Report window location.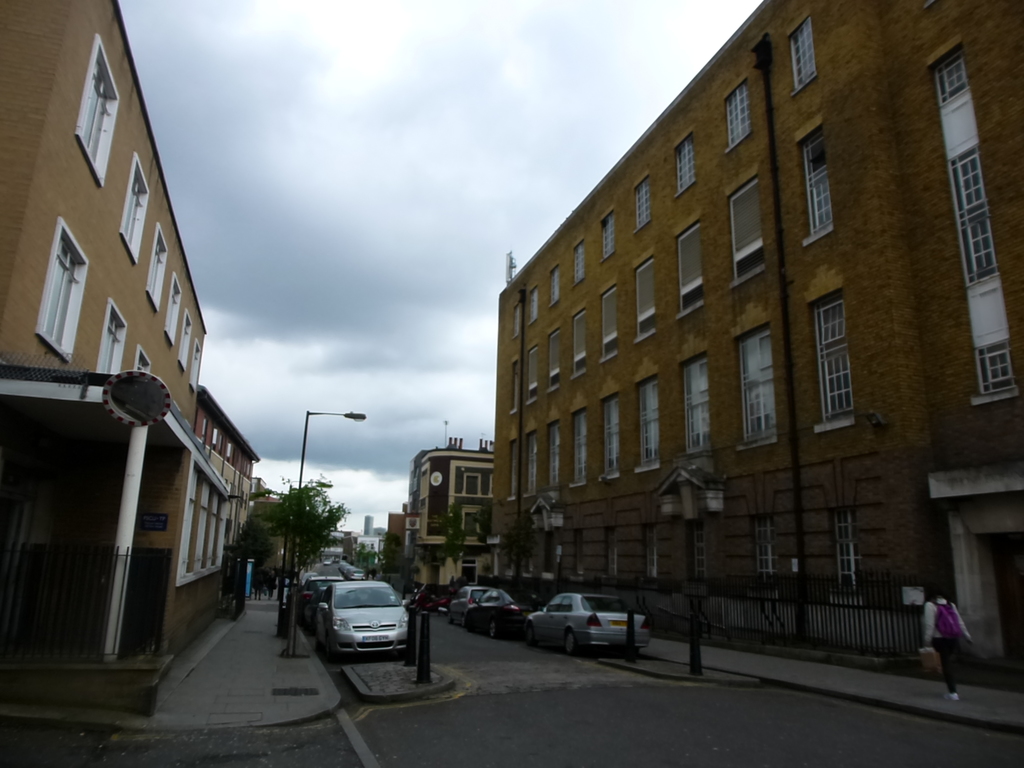
Report: <region>732, 172, 759, 279</region>.
